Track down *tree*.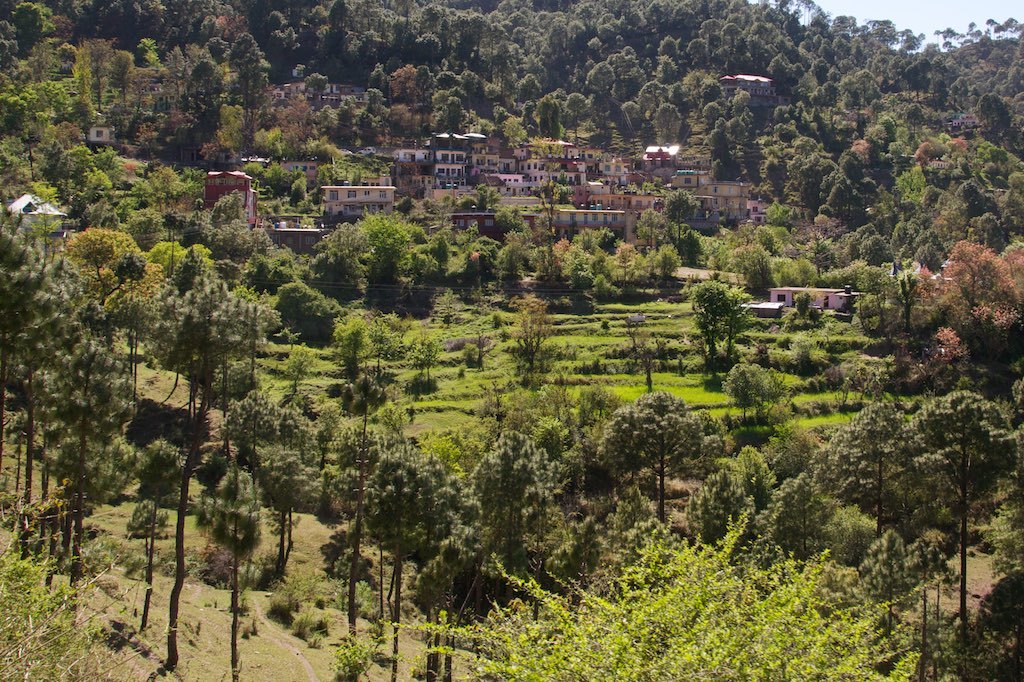
Tracked to [left=407, top=326, right=444, bottom=388].
